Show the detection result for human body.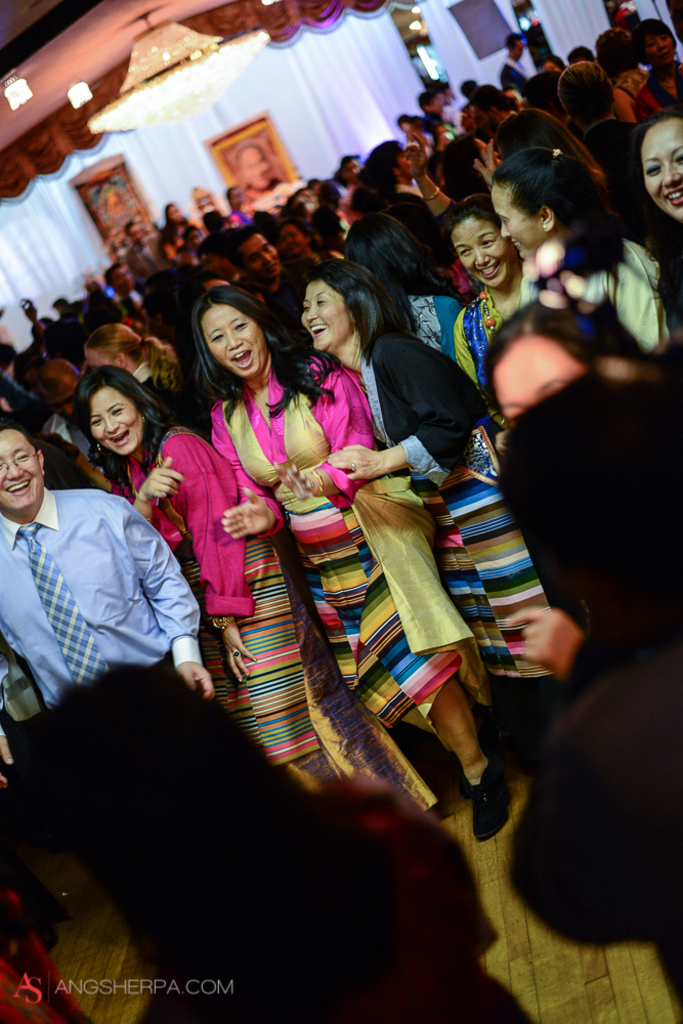
left=634, top=115, right=682, bottom=340.
